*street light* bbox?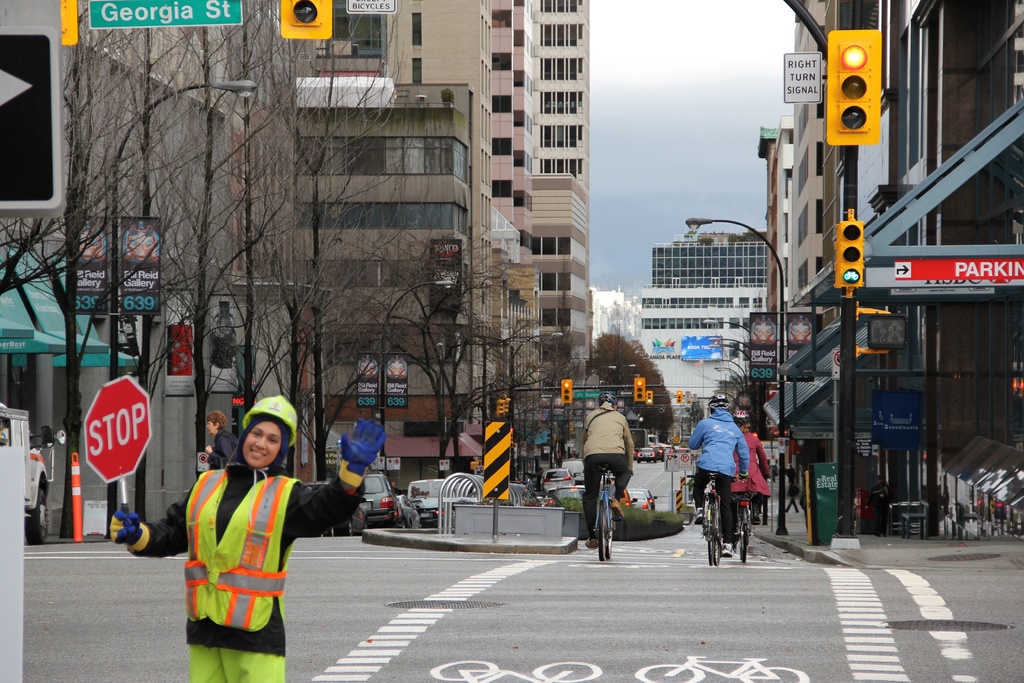
106 72 257 533
